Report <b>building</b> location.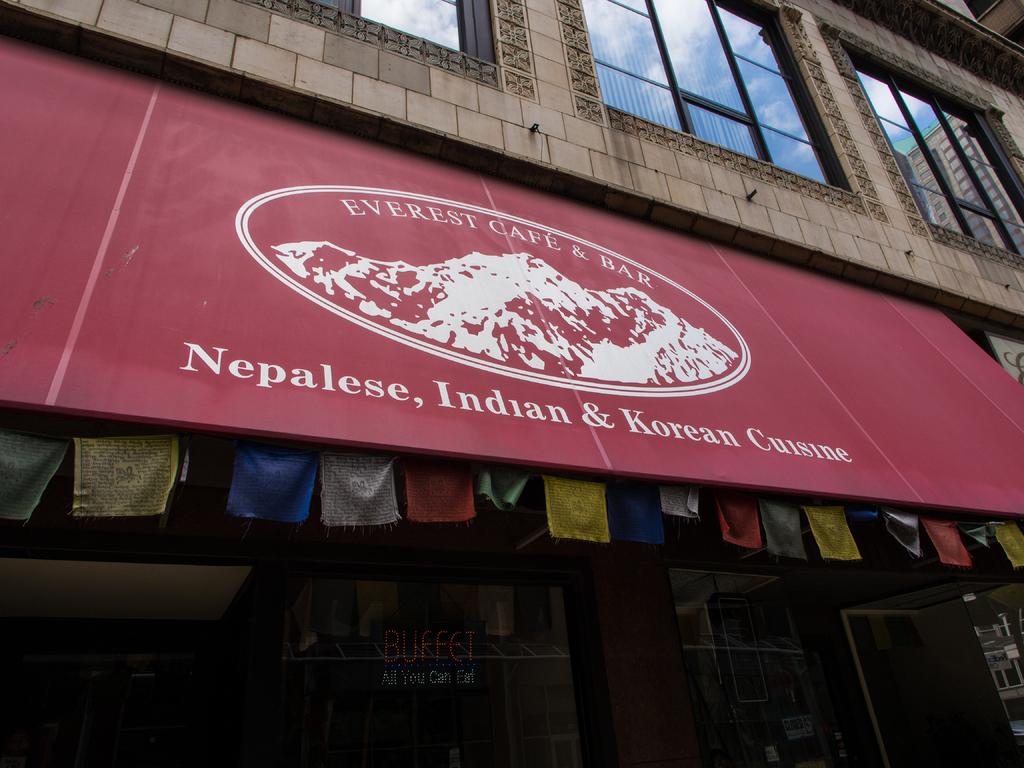
Report: crop(0, 0, 1023, 767).
